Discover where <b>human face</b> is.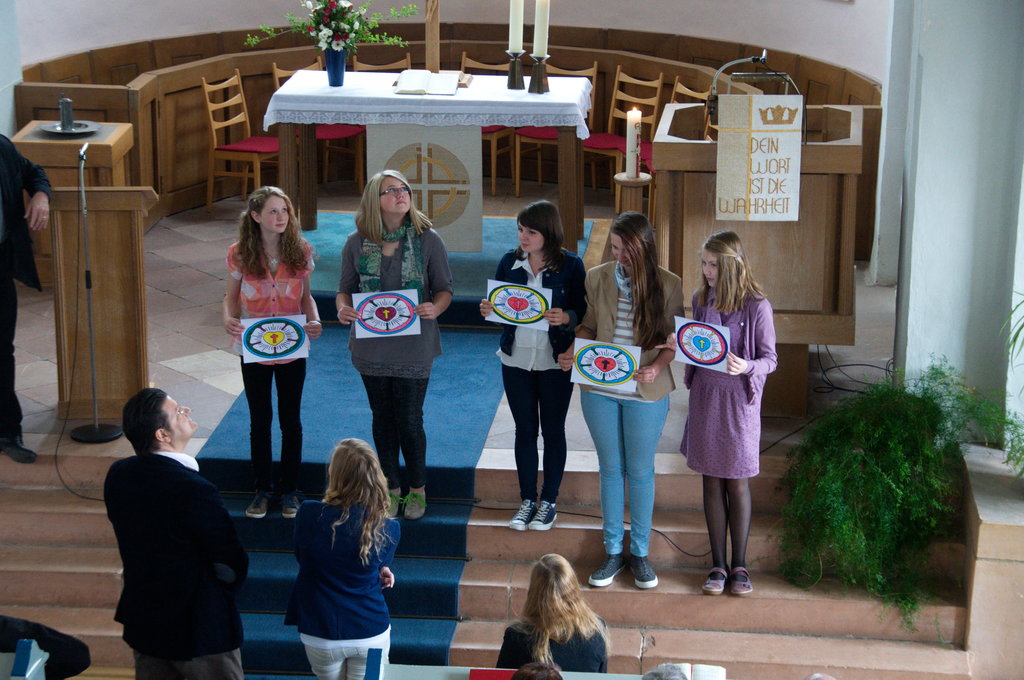
Discovered at detection(380, 177, 412, 213).
